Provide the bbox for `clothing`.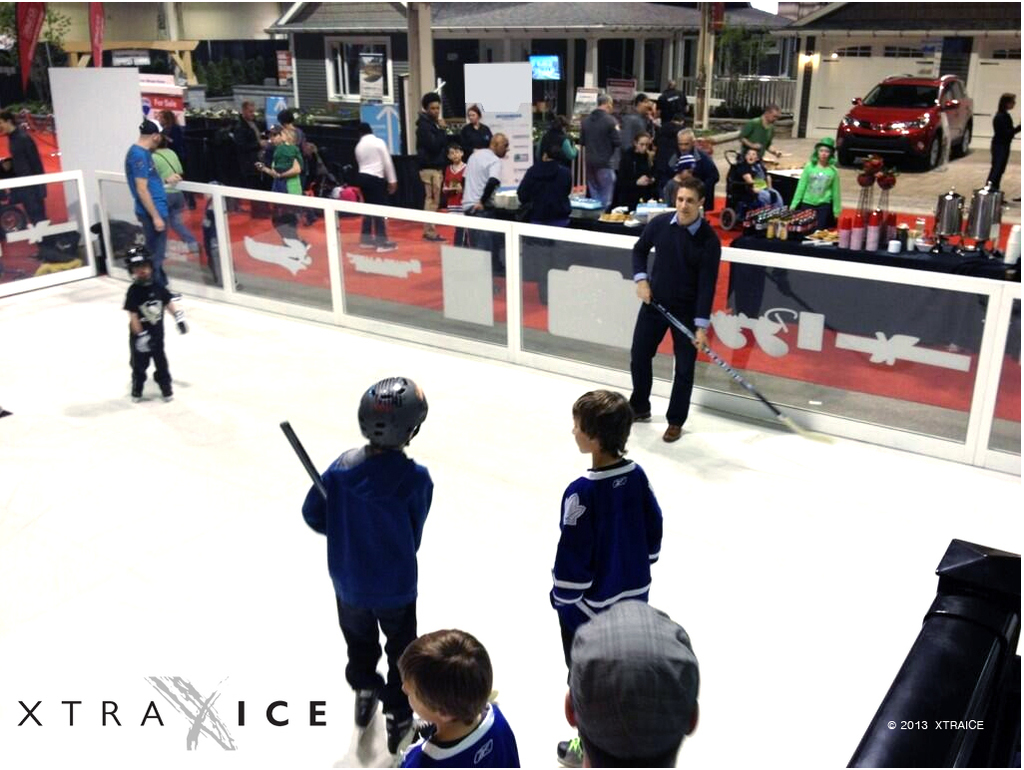
<region>458, 115, 481, 174</region>.
